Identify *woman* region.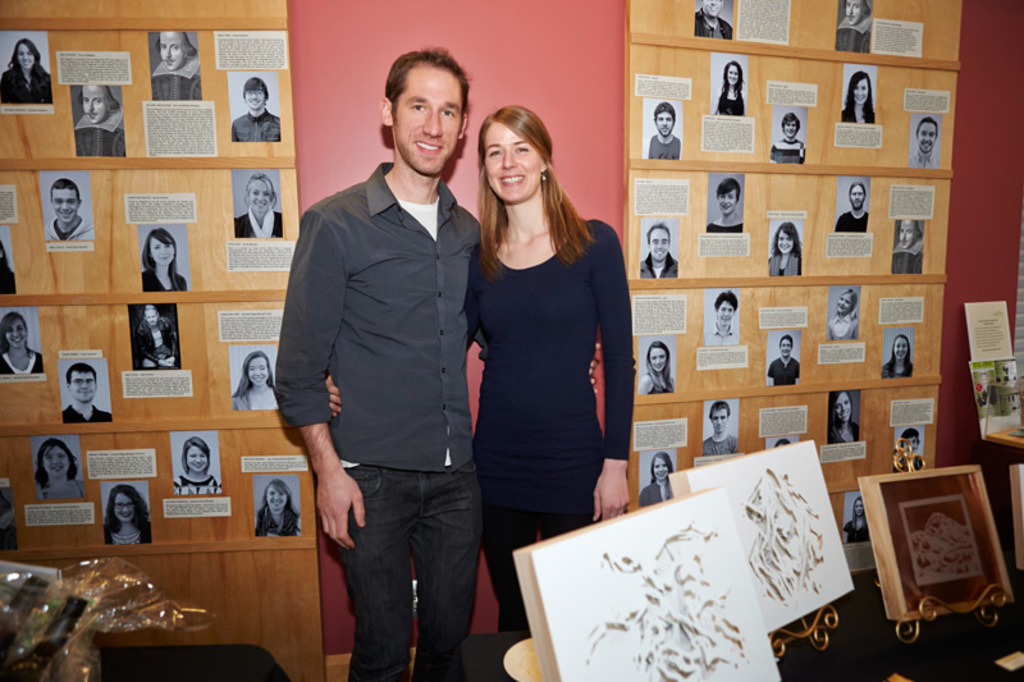
Region: [x1=842, y1=72, x2=878, y2=123].
